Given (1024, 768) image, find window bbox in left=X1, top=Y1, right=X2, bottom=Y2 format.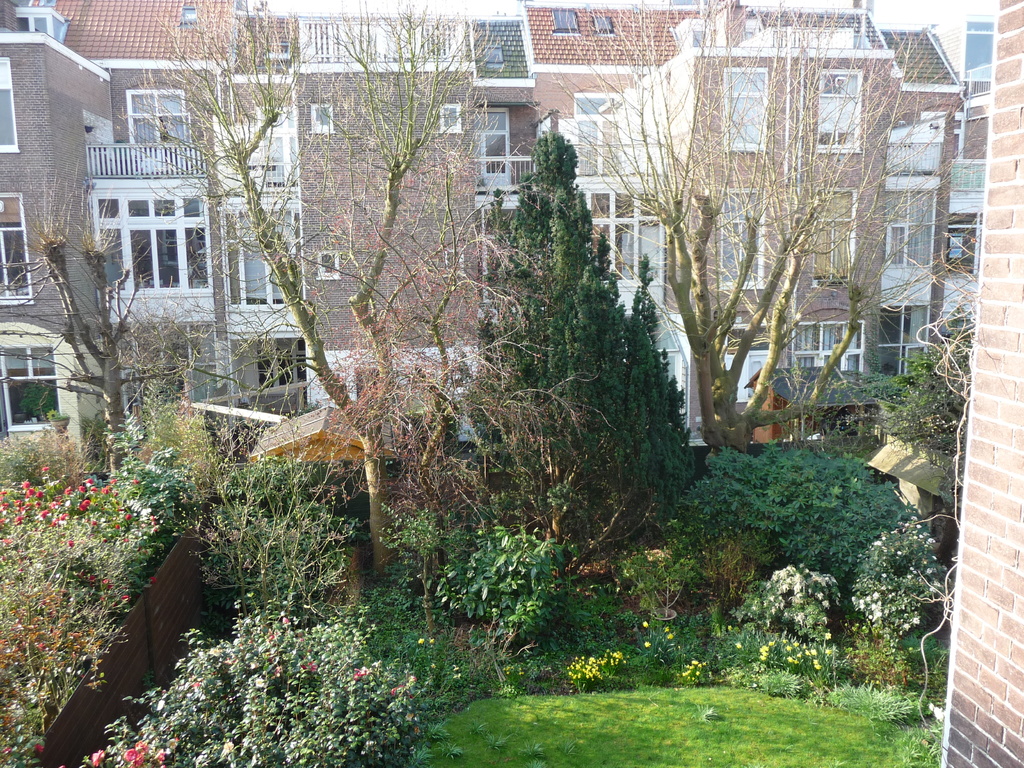
left=572, top=95, right=618, bottom=179.
